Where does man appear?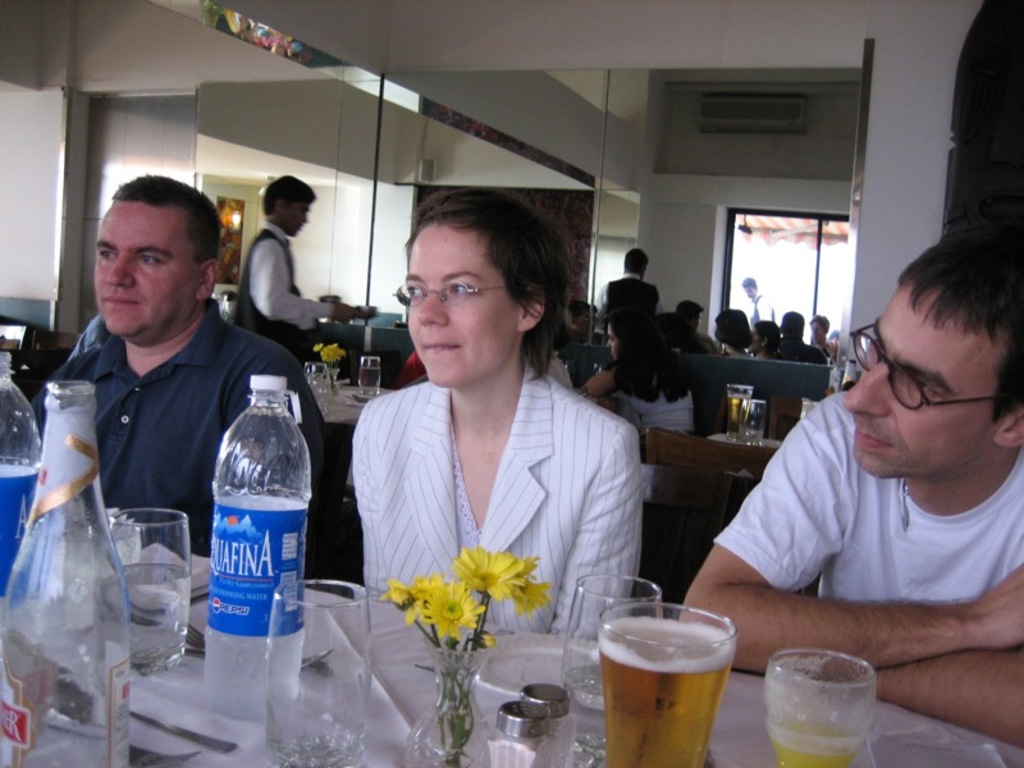
Appears at region(773, 311, 827, 365).
